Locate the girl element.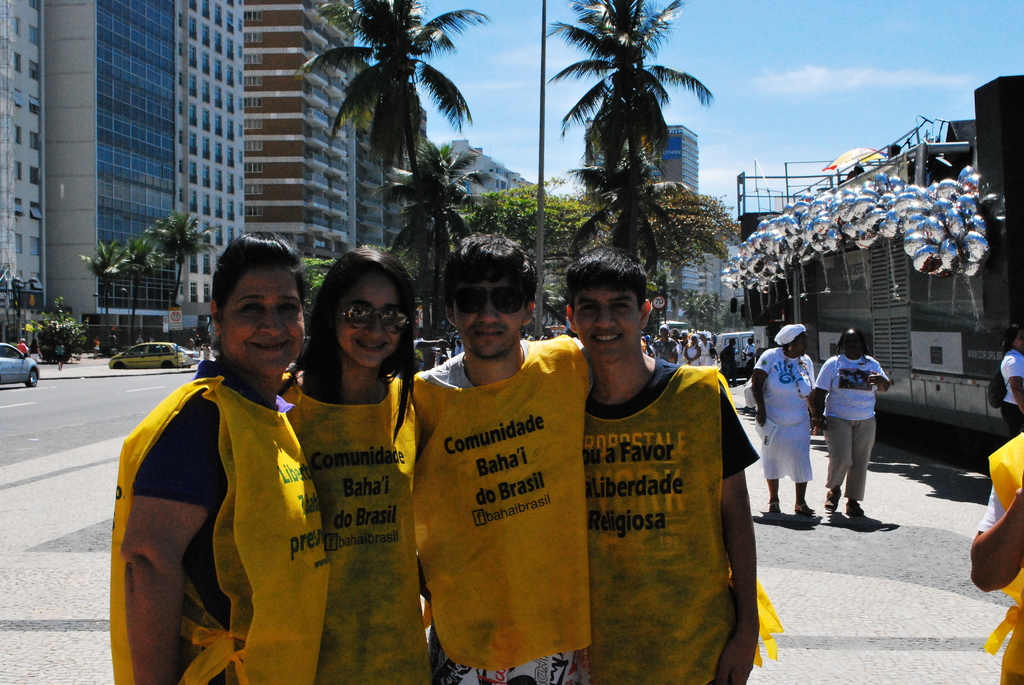
Element bbox: bbox(813, 326, 892, 510).
